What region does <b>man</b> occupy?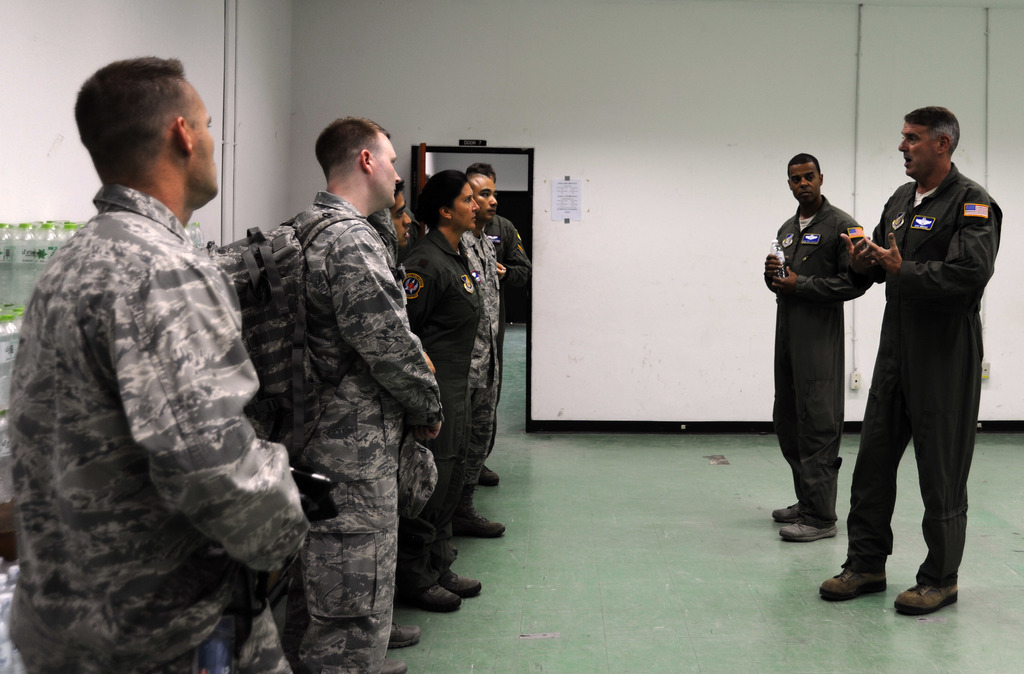
(280, 181, 428, 645).
